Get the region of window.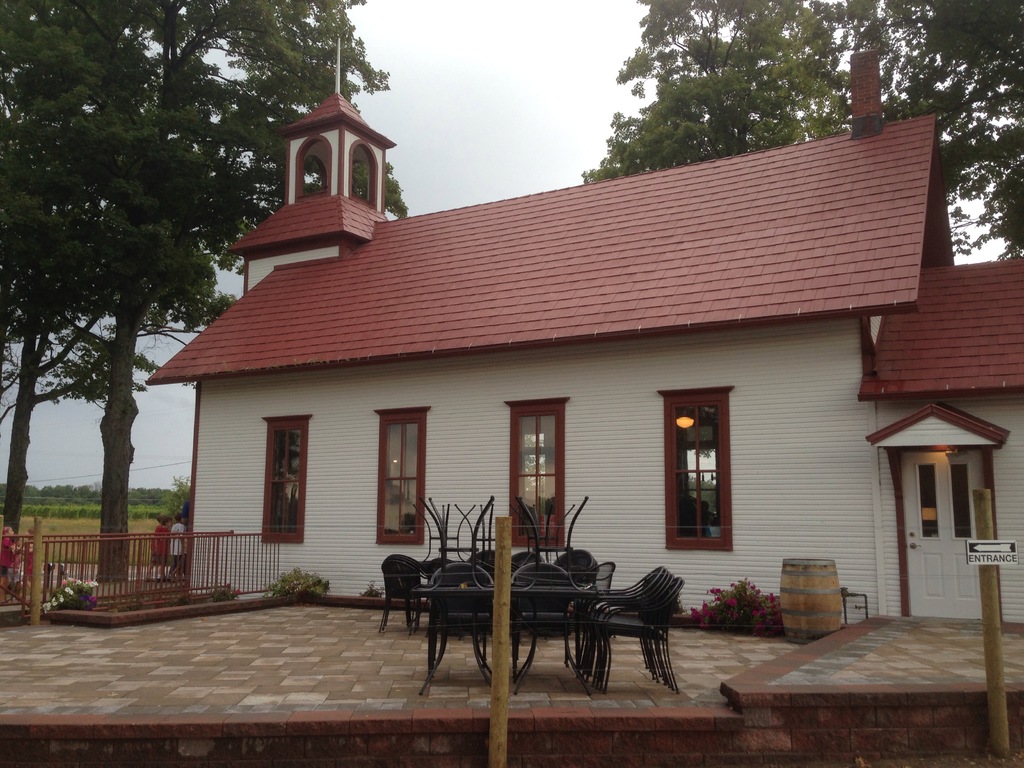
[258,415,306,541].
